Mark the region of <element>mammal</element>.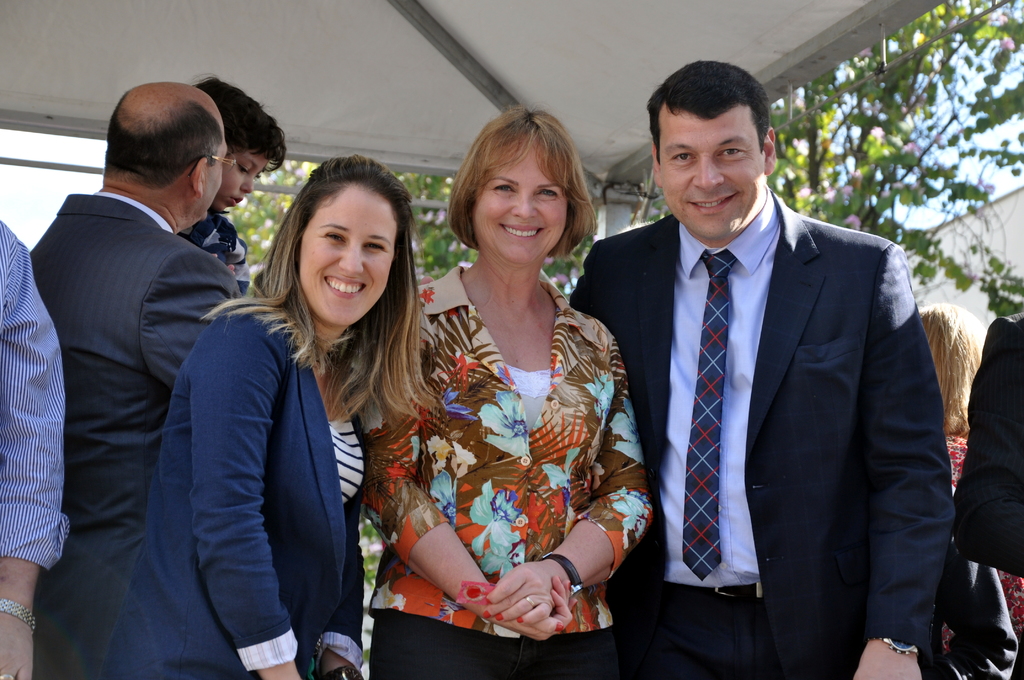
Region: 29, 82, 246, 679.
